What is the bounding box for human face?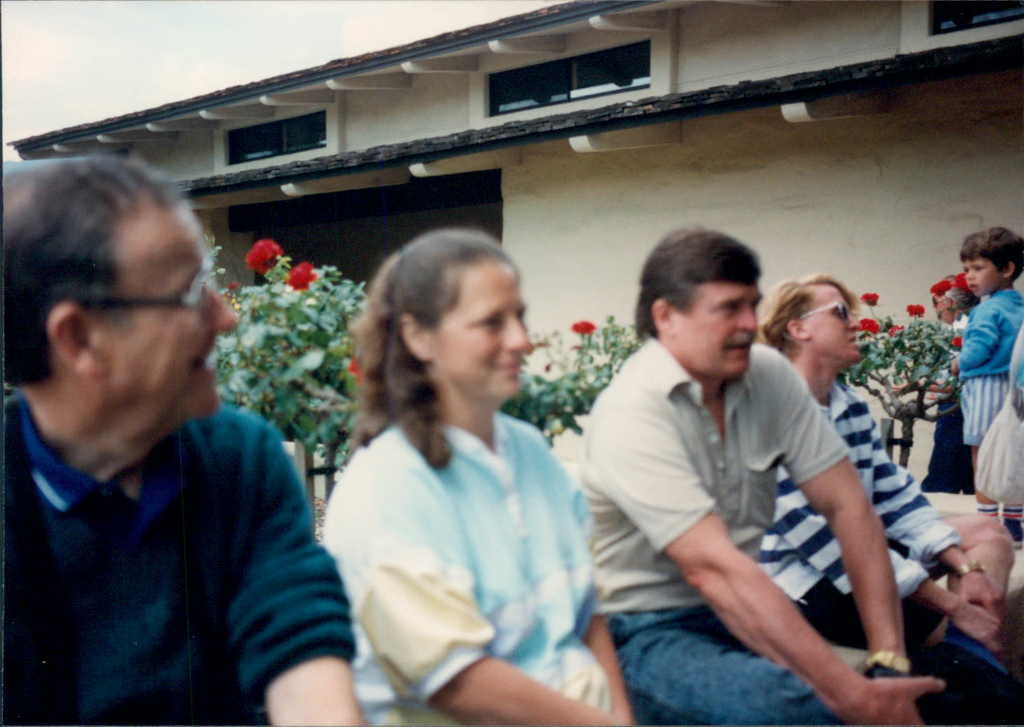
966:261:1006:297.
